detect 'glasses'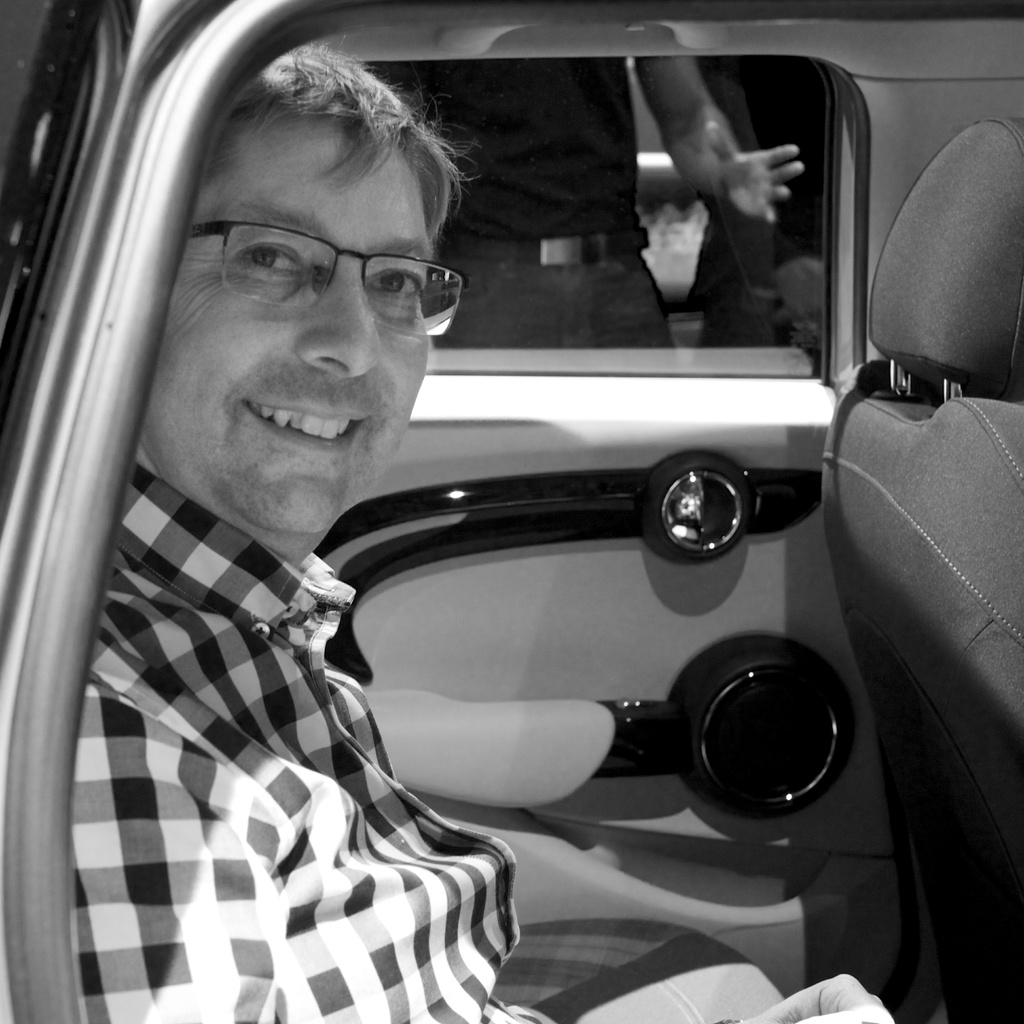
156 197 476 324
